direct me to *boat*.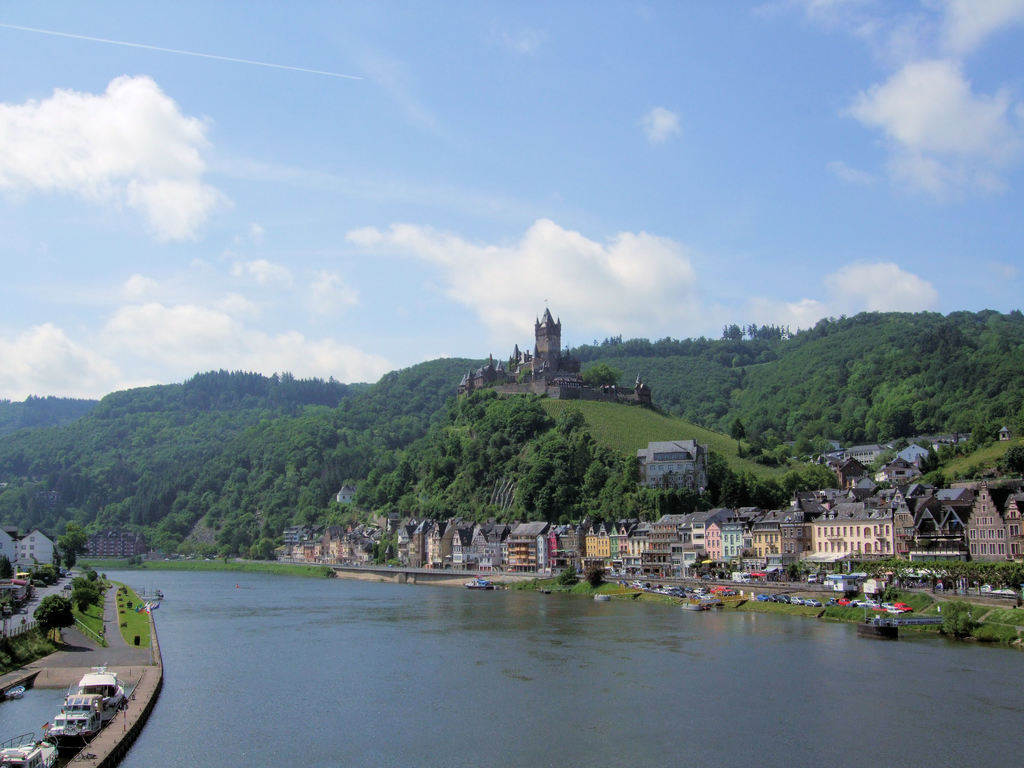
Direction: (x1=50, y1=709, x2=106, y2=742).
